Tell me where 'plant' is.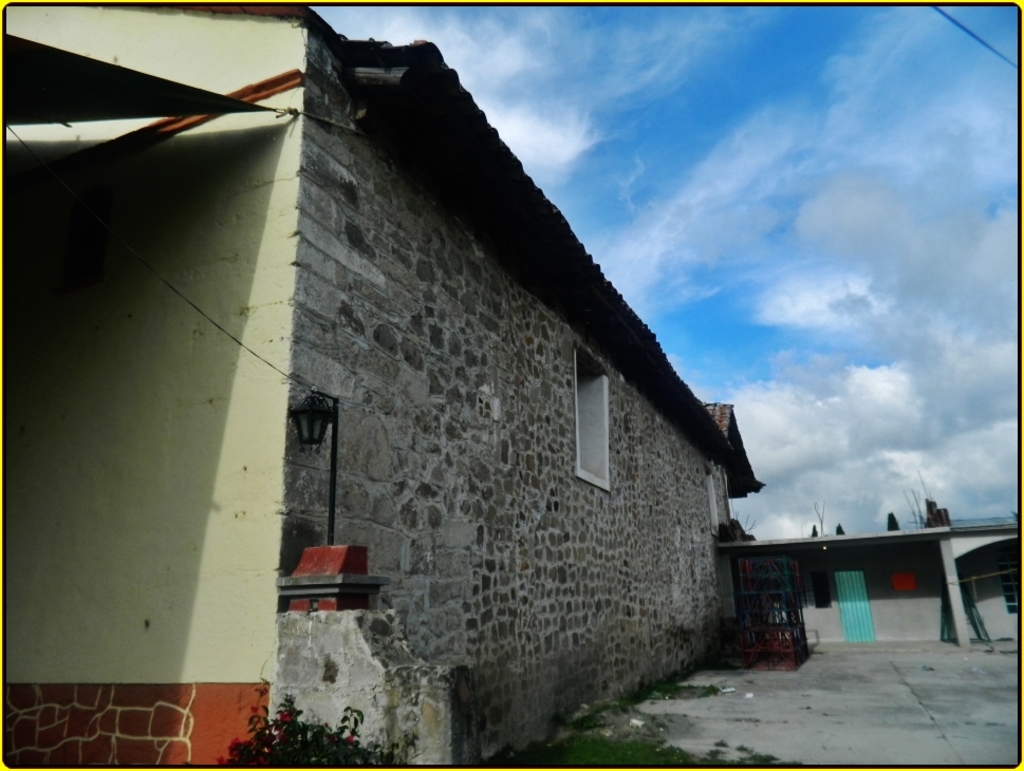
'plant' is at 217 689 402 770.
